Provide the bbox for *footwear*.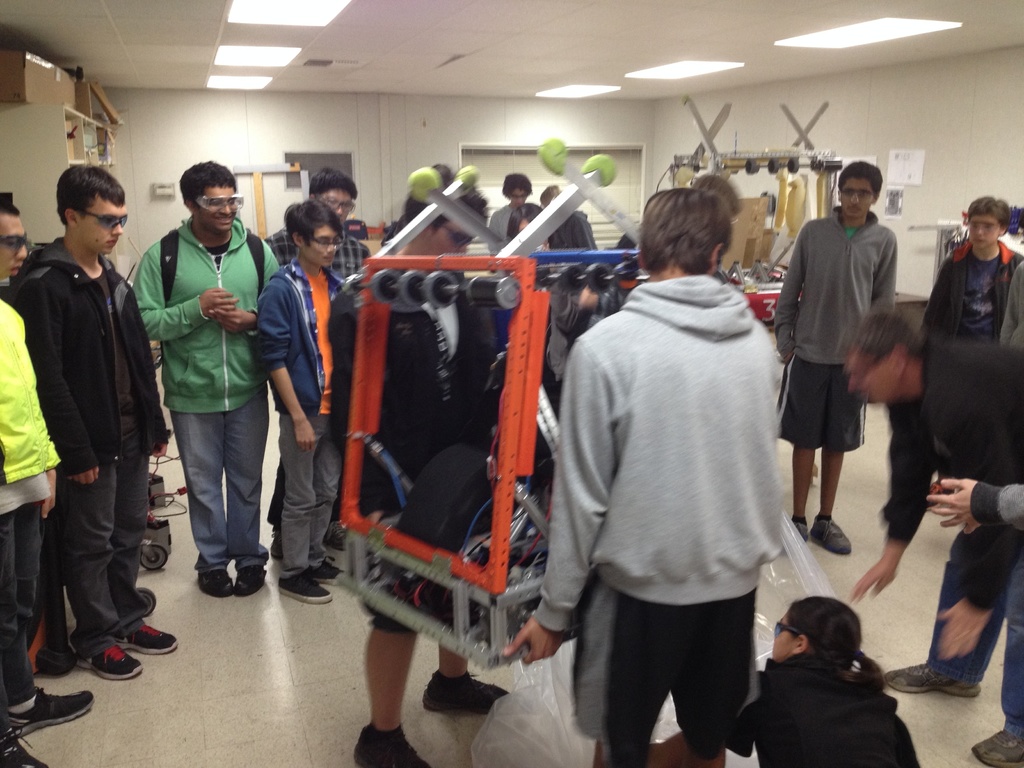
select_region(796, 520, 849, 554).
